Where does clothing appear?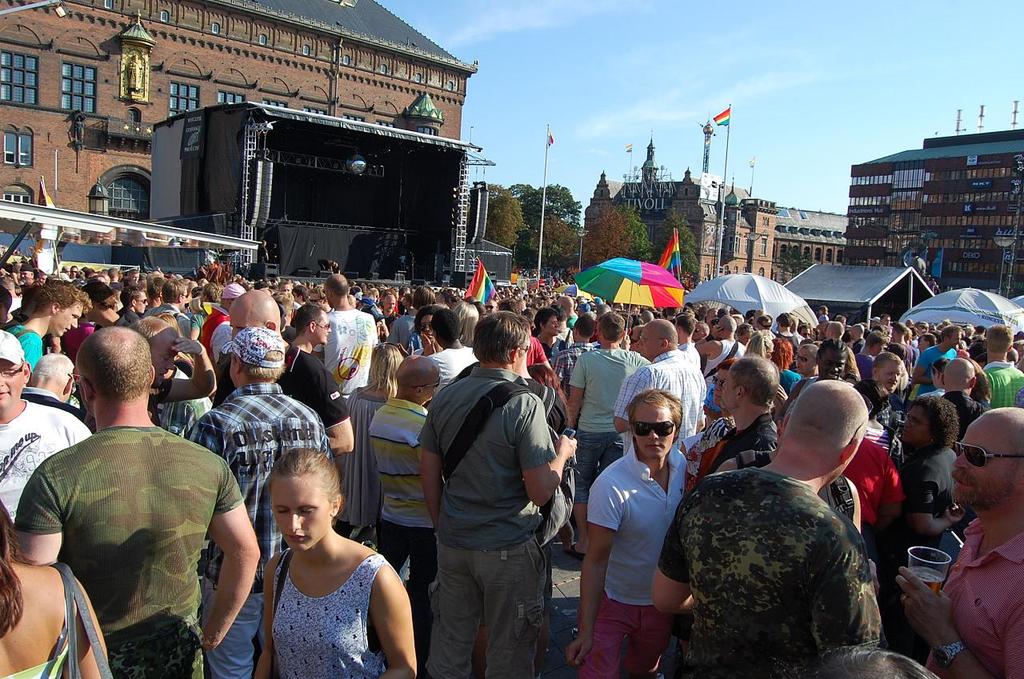
Appears at [left=326, top=310, right=378, bottom=412].
